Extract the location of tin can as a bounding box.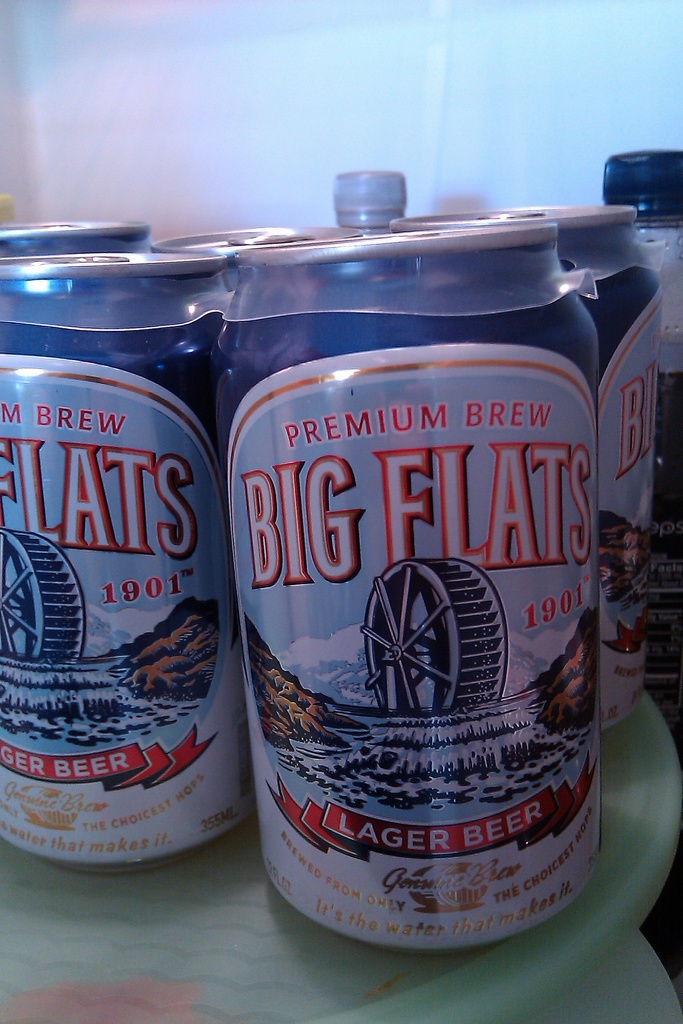
[left=0, top=204, right=150, bottom=258].
